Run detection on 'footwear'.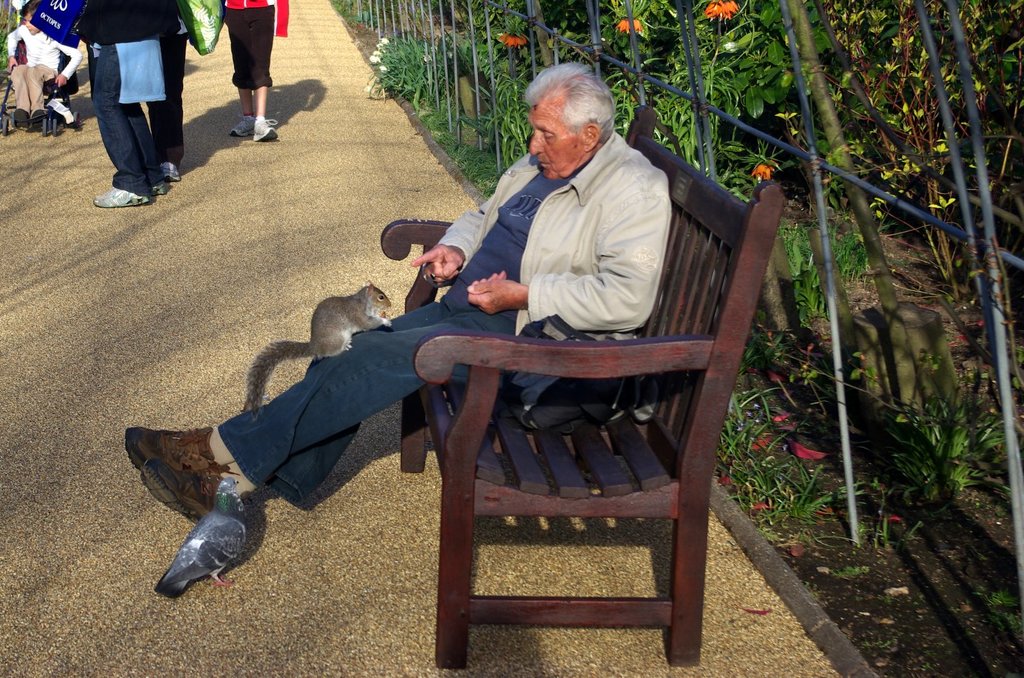
Result: box(252, 117, 282, 143).
